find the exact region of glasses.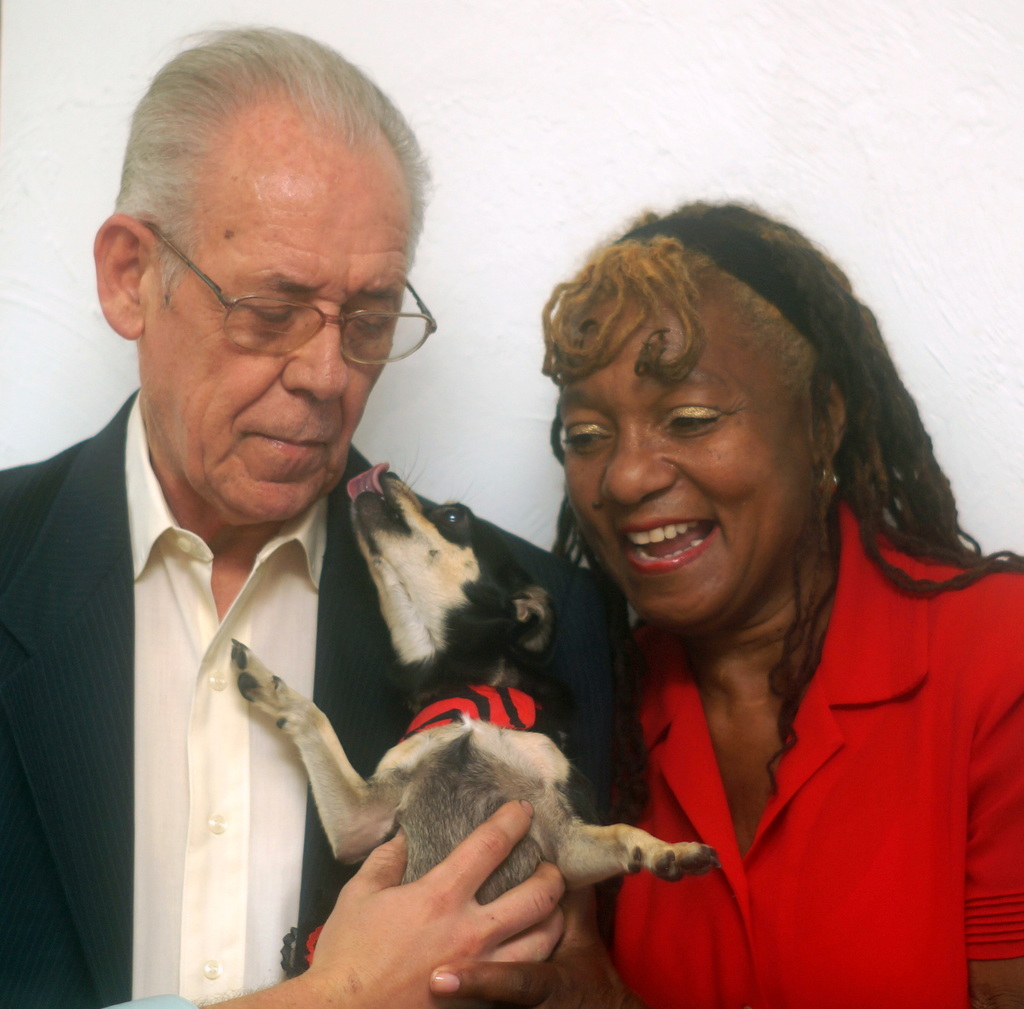
Exact region: <region>142, 218, 439, 367</region>.
